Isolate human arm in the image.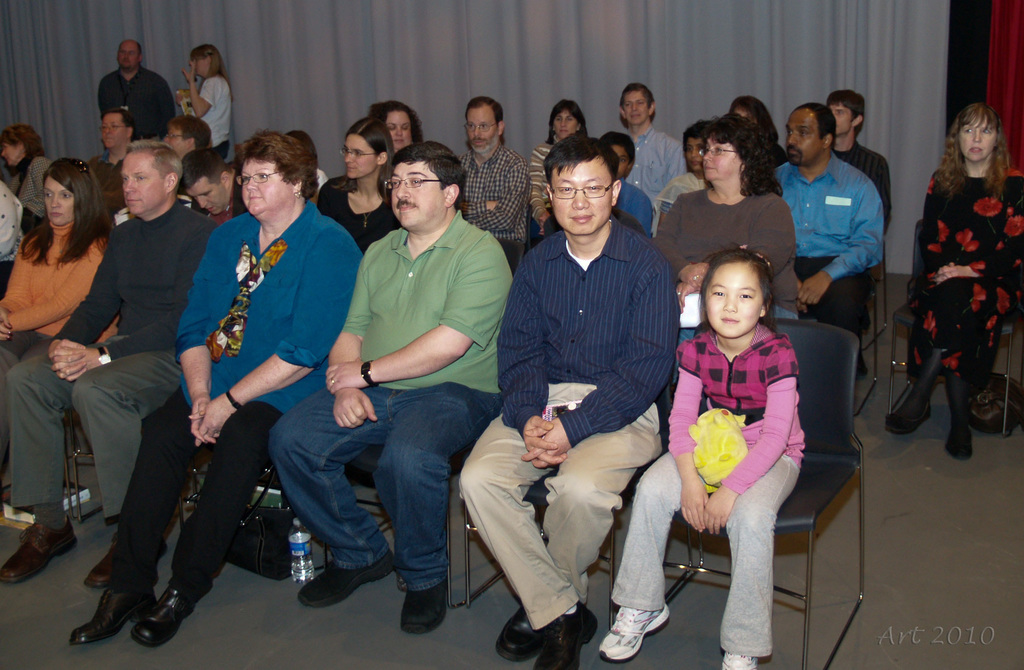
Isolated region: locate(169, 214, 236, 442).
